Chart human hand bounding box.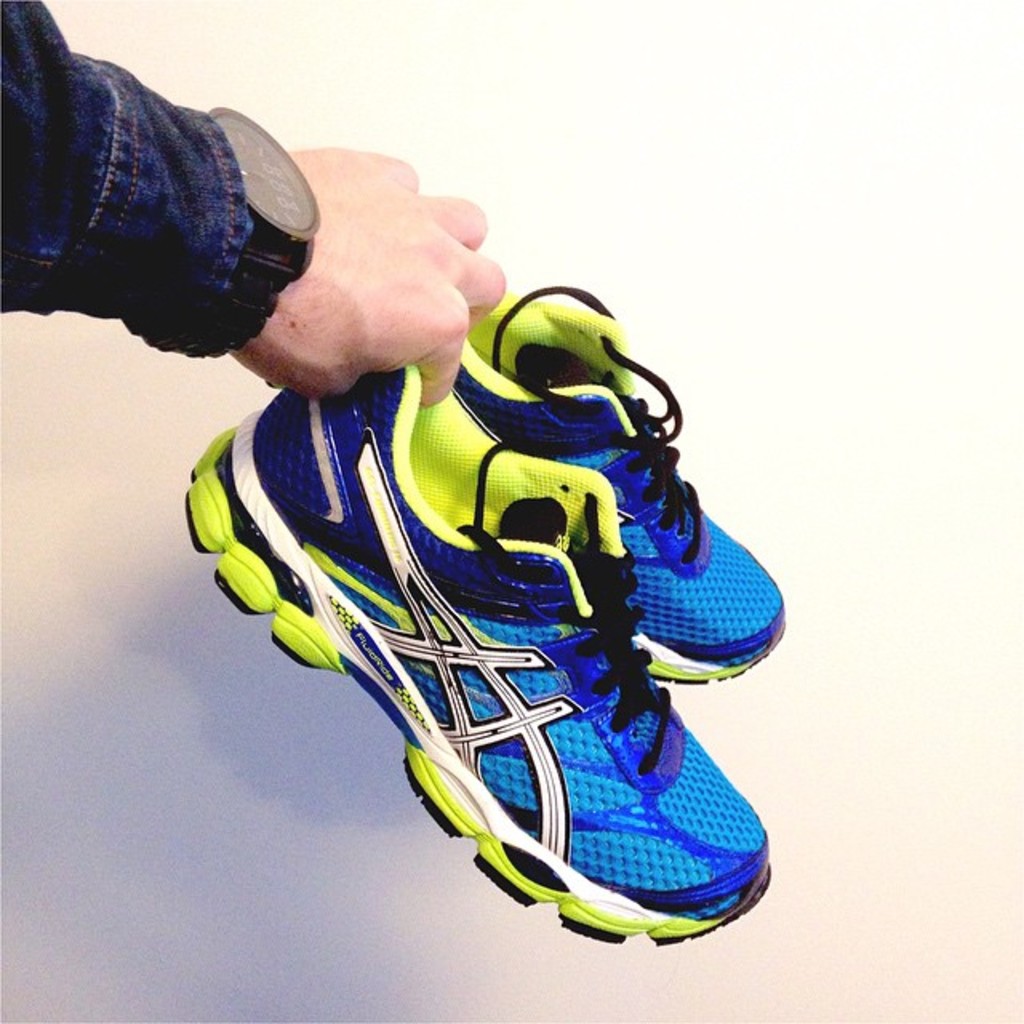
Charted: [226,142,507,413].
